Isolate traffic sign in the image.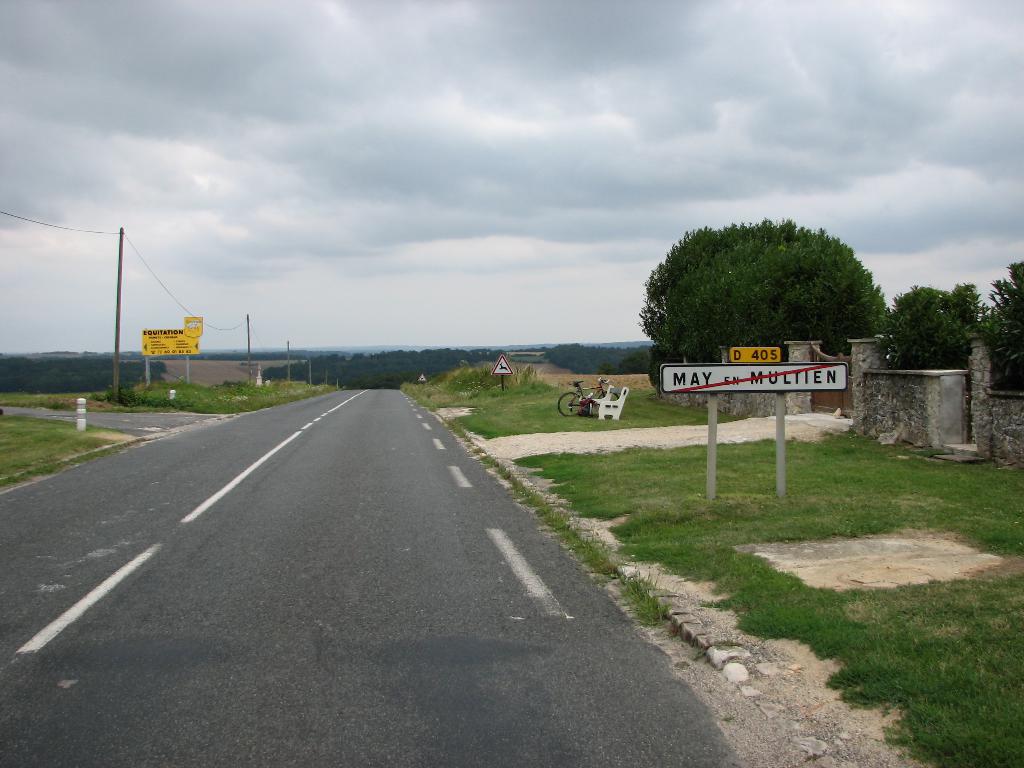
Isolated region: bbox(653, 344, 847, 401).
